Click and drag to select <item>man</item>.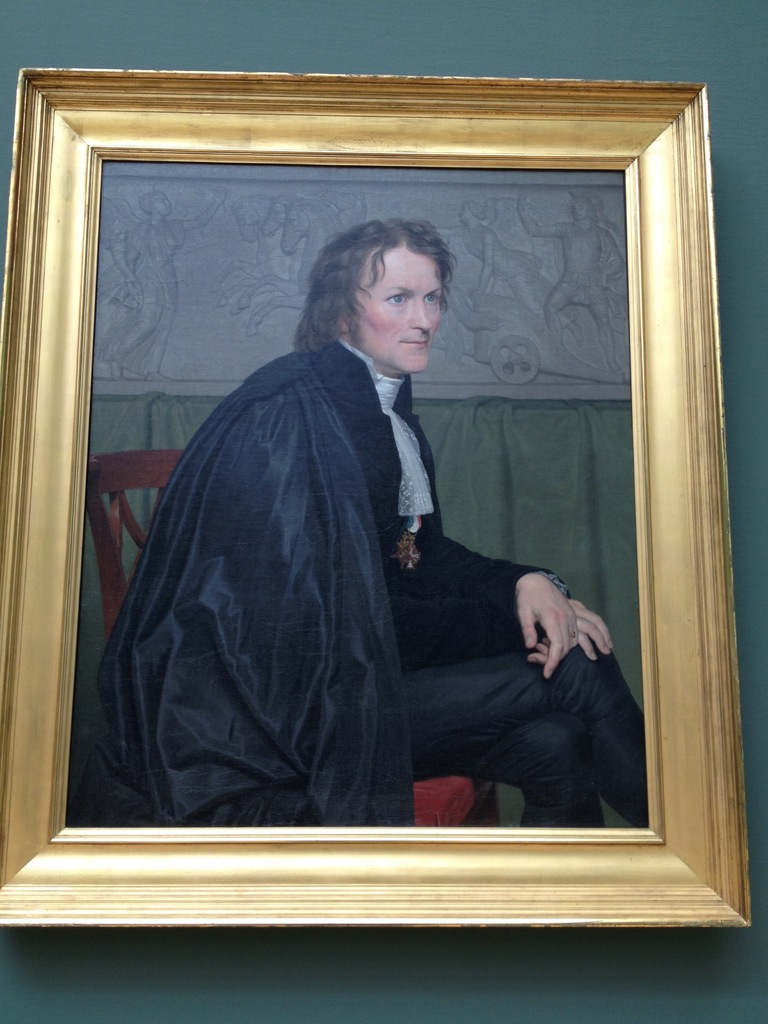
Selection: box(97, 220, 616, 822).
